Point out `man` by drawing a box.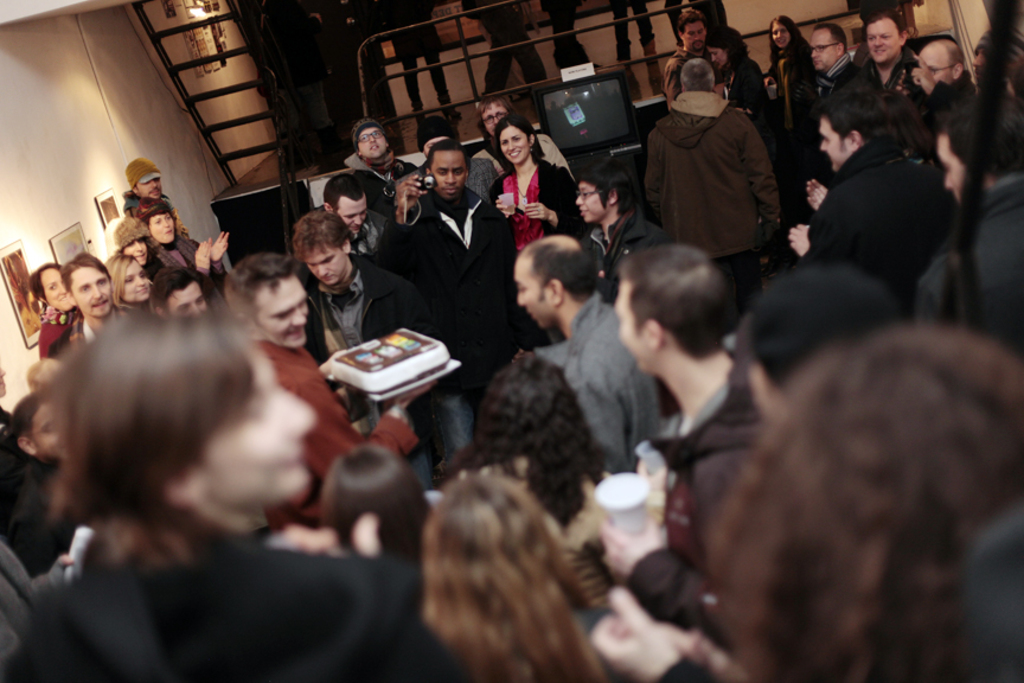
select_region(43, 261, 141, 370).
